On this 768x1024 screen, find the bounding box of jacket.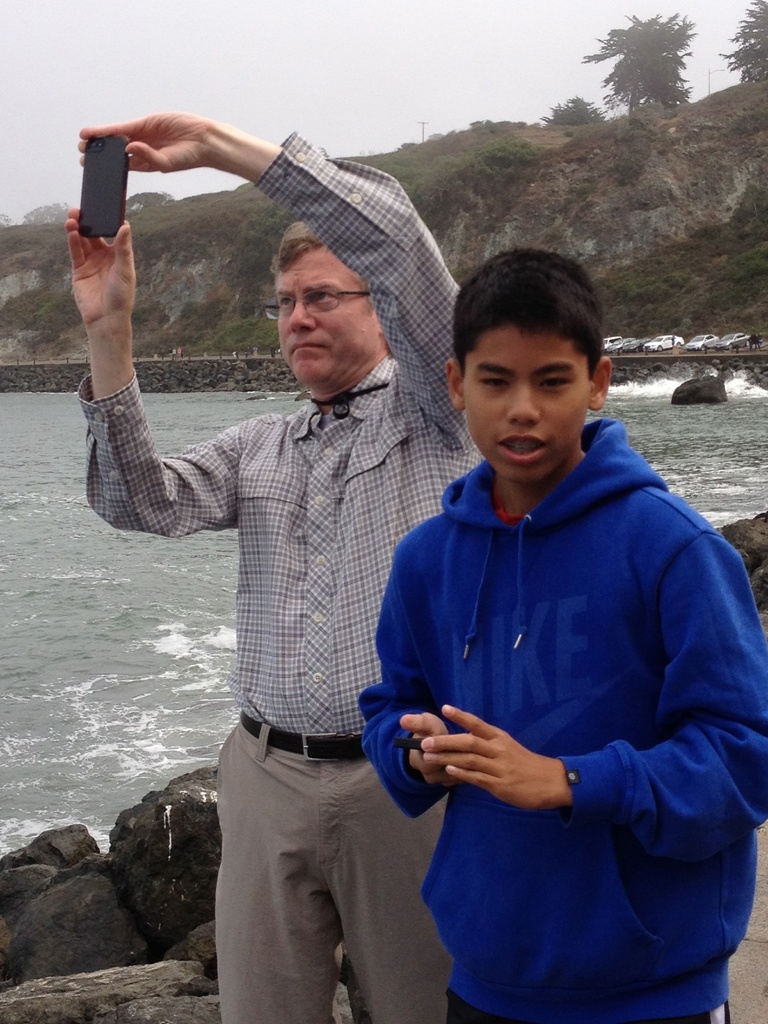
Bounding box: bbox=(357, 417, 767, 1023).
